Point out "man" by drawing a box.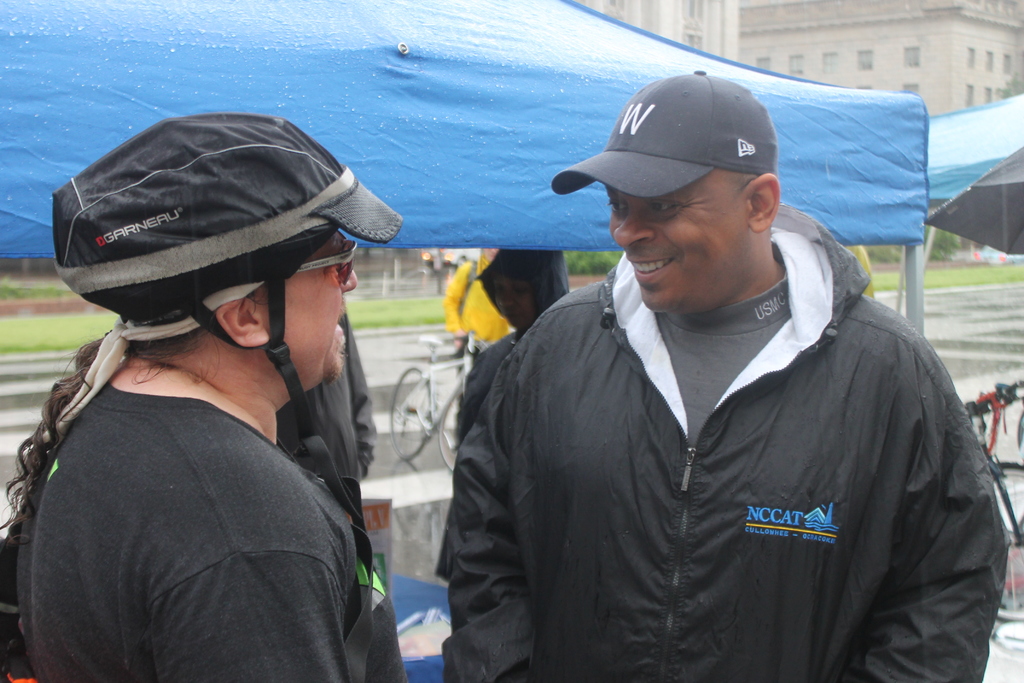
x1=275 y1=293 x2=378 y2=505.
